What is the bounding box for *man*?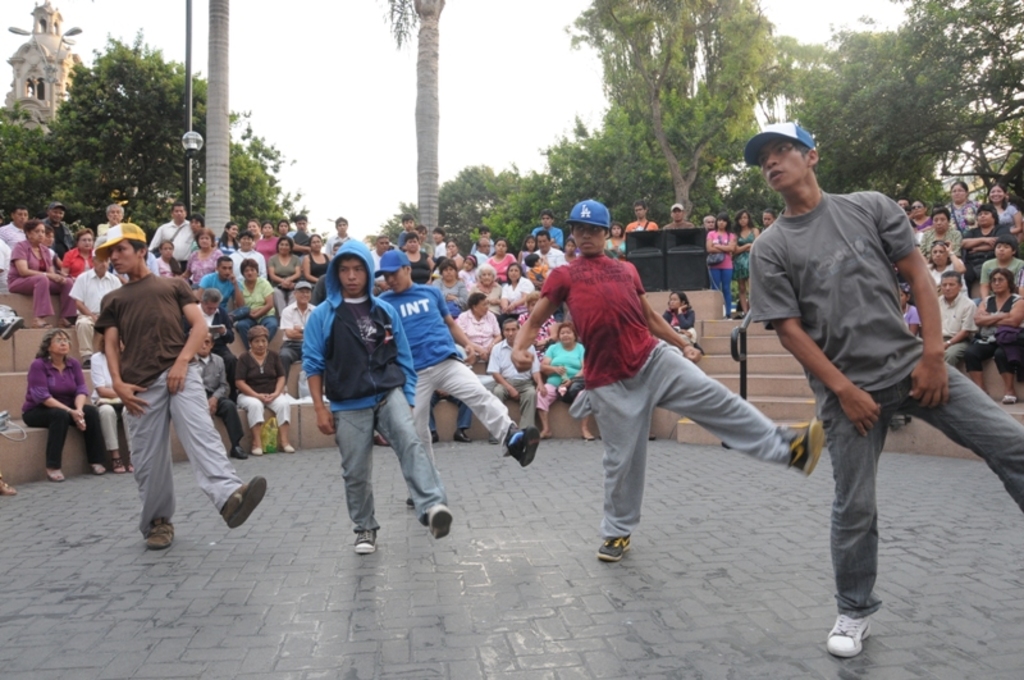
(left=388, top=254, right=544, bottom=528).
